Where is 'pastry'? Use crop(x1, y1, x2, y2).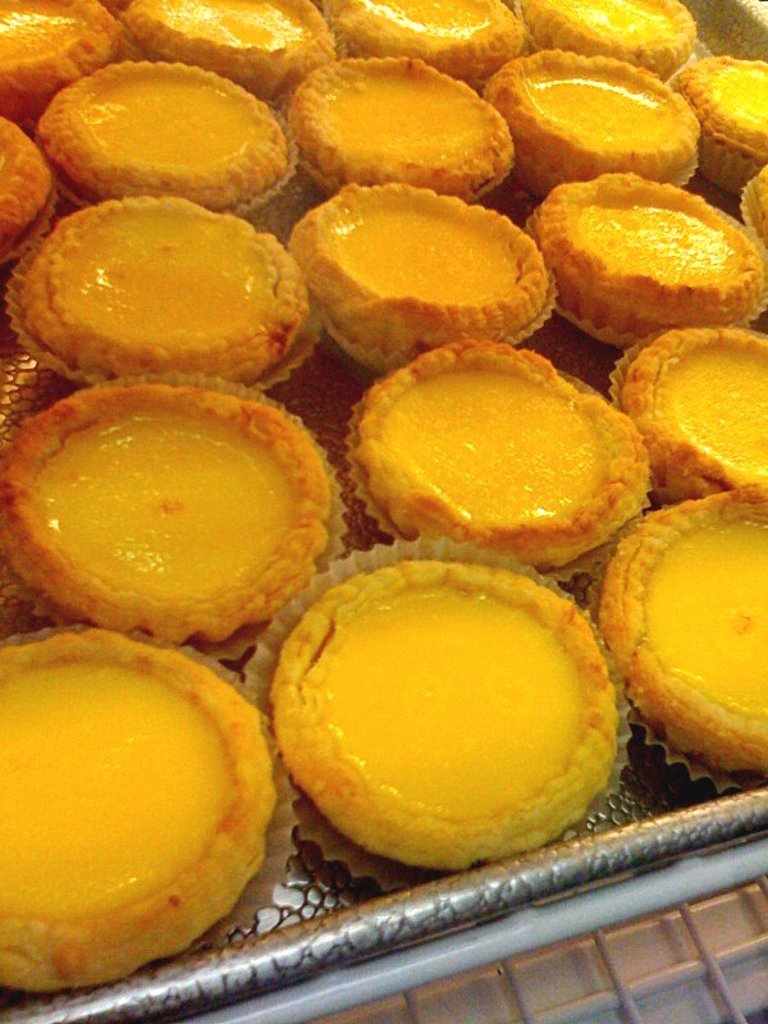
crop(45, 63, 392, 271).
